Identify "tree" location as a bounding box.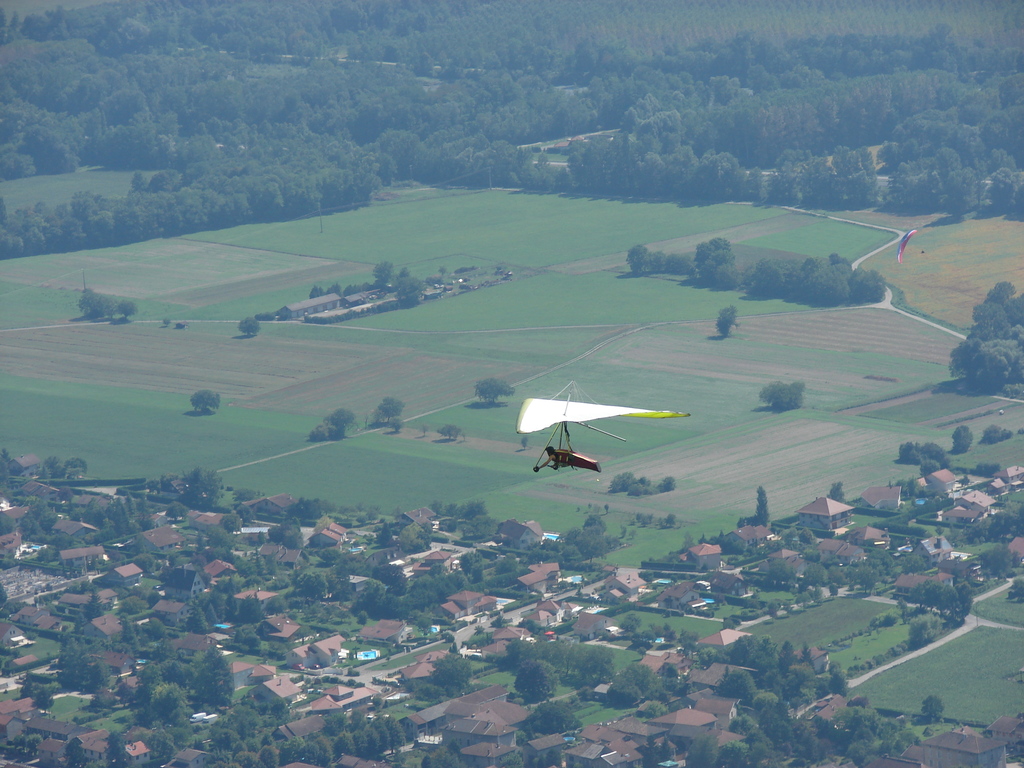
[x1=501, y1=651, x2=565, y2=710].
